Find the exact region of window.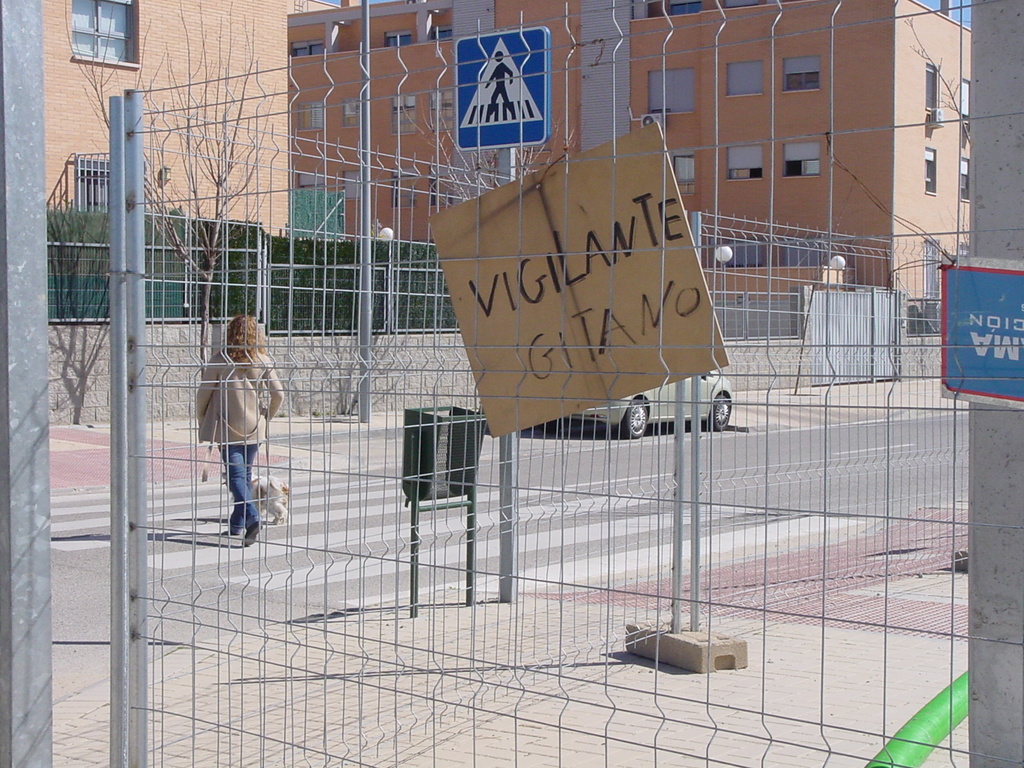
Exact region: (925, 58, 935, 111).
